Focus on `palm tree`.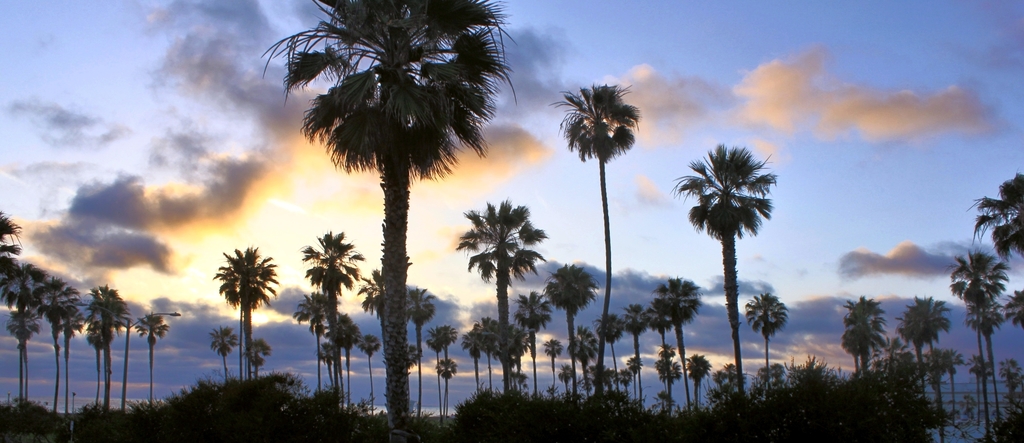
Focused at (x1=296, y1=291, x2=329, y2=395).
